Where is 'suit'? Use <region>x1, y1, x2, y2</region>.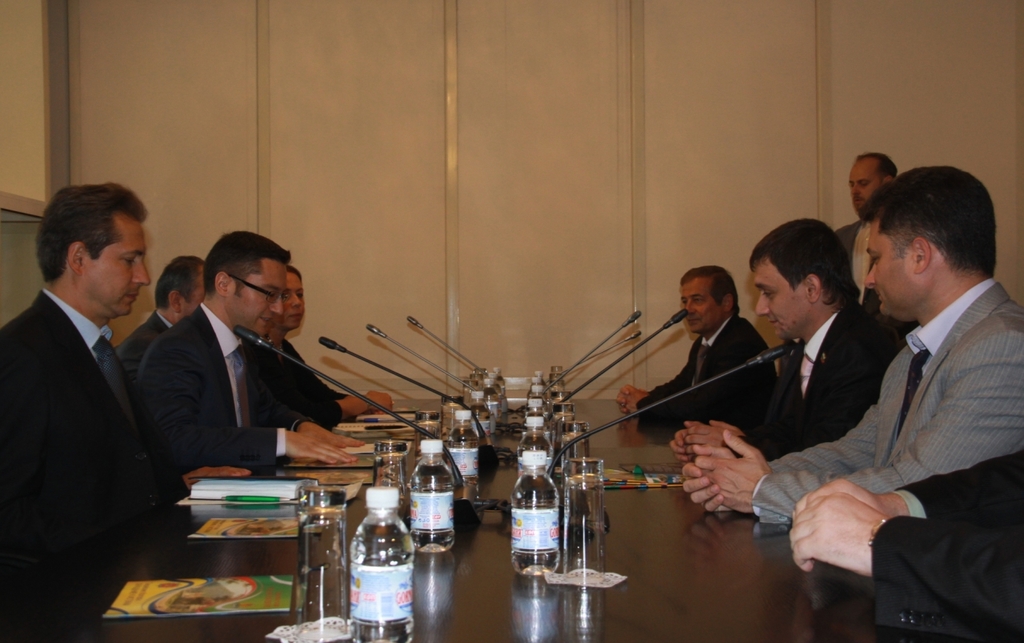
<region>722, 302, 897, 464</region>.
